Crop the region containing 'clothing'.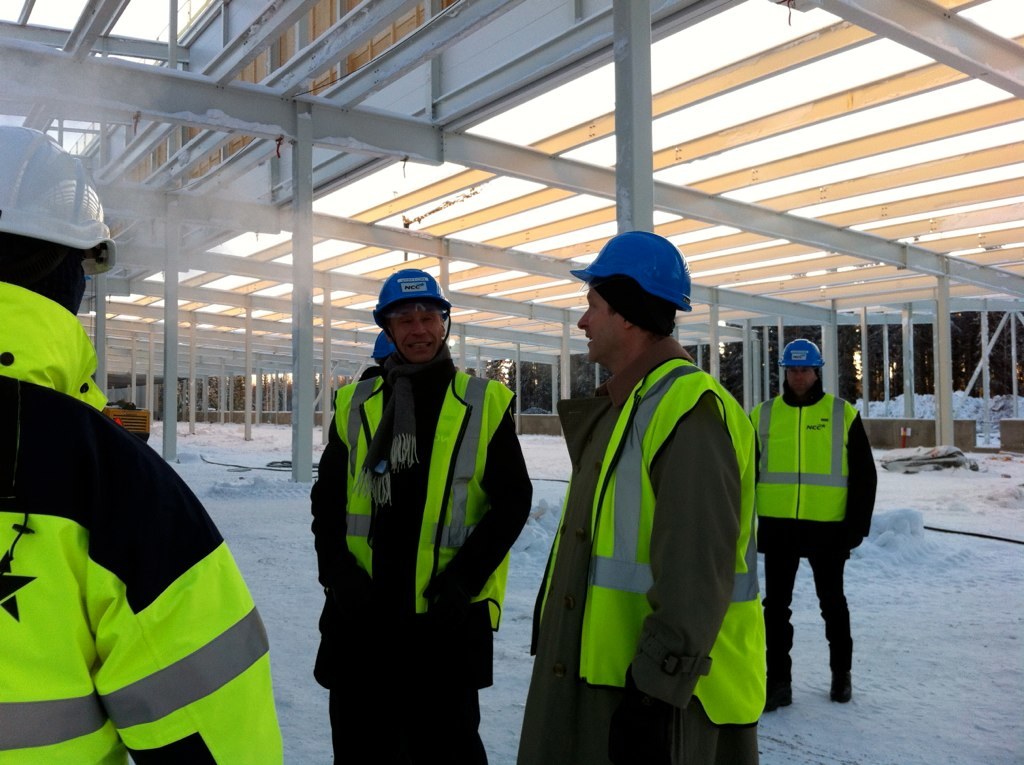
Crop region: BBox(314, 353, 533, 755).
